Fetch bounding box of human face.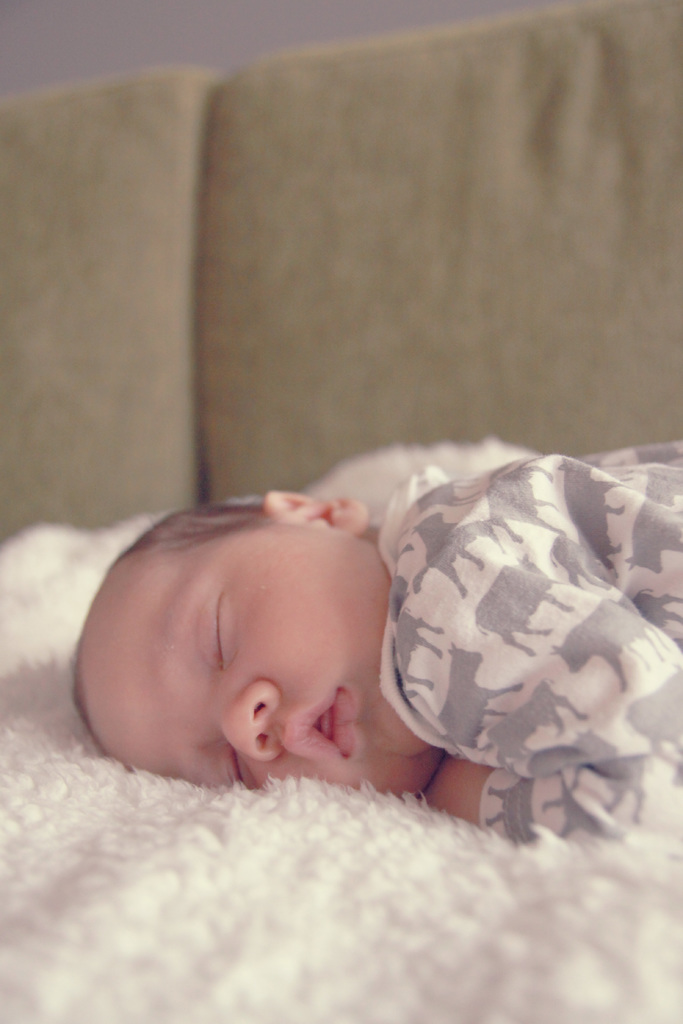
Bbox: <bbox>69, 522, 427, 803</bbox>.
